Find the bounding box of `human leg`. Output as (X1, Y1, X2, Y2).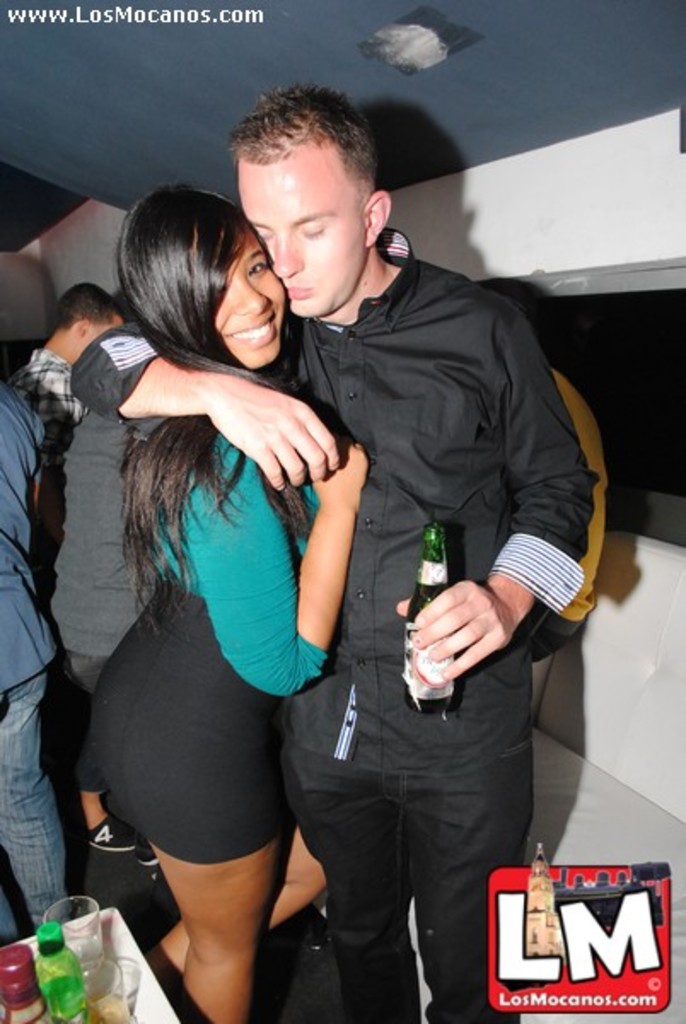
(287, 756, 423, 1022).
